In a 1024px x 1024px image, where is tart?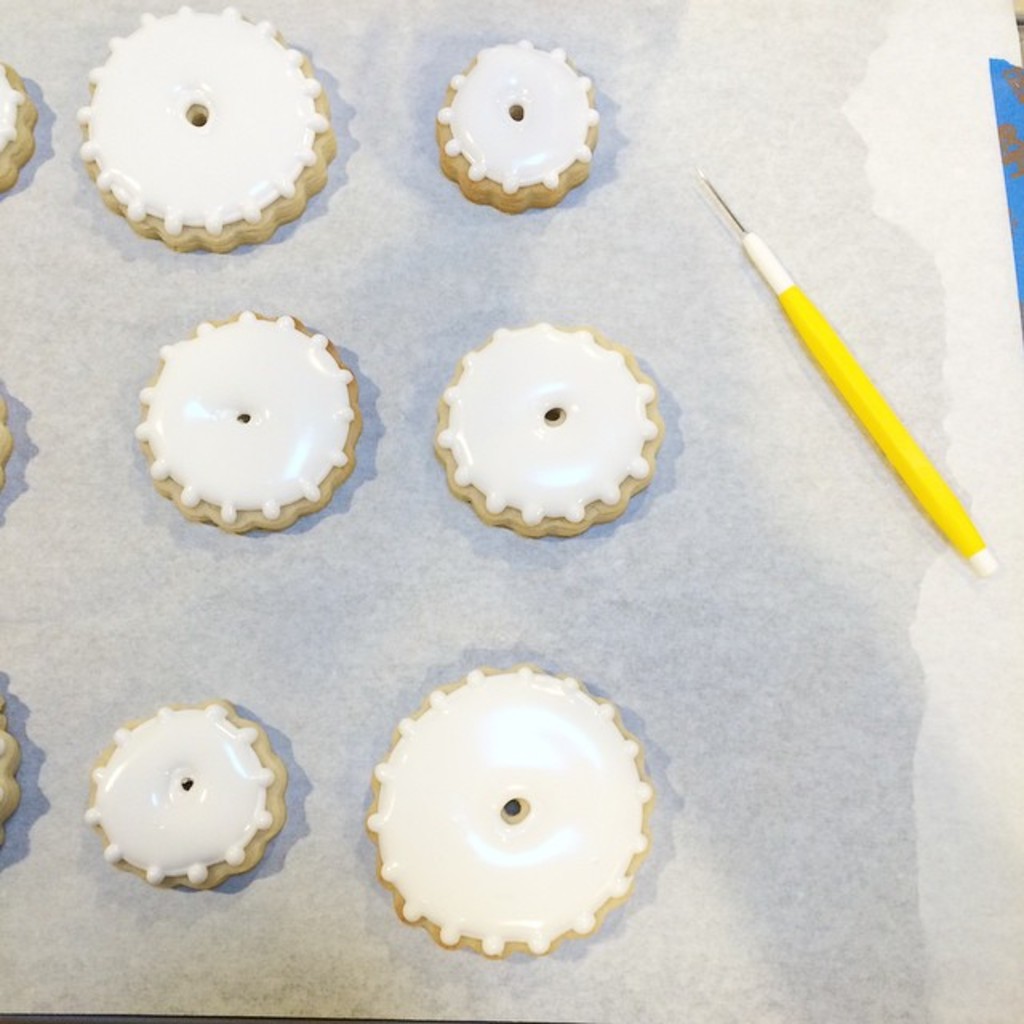
(x1=70, y1=0, x2=344, y2=250).
